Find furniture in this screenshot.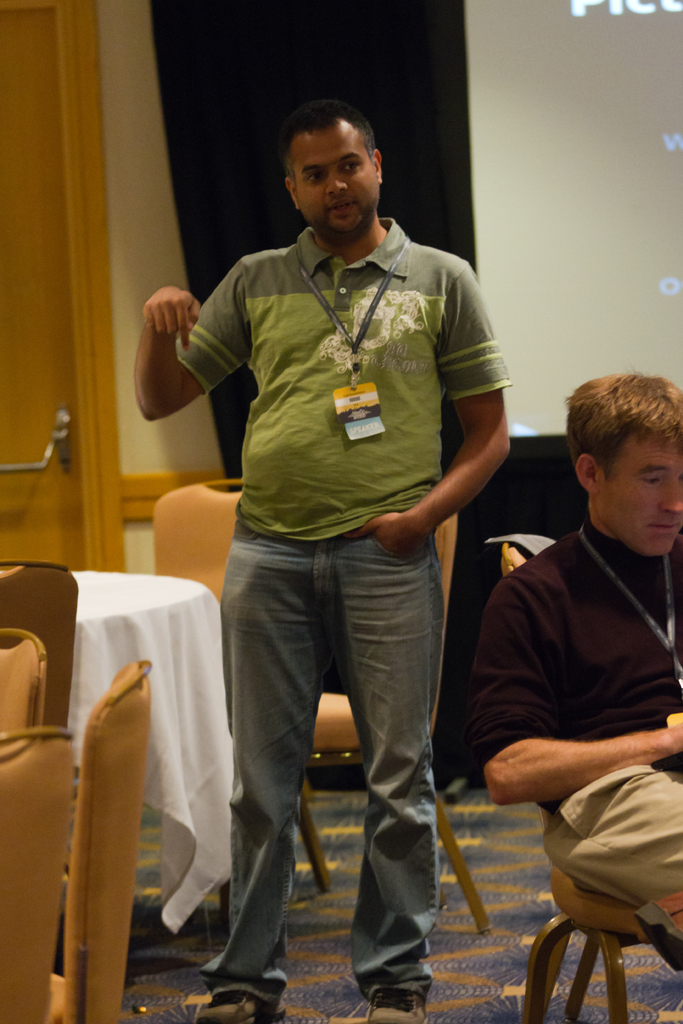
The bounding box for furniture is {"left": 69, "top": 569, "right": 234, "bottom": 933}.
